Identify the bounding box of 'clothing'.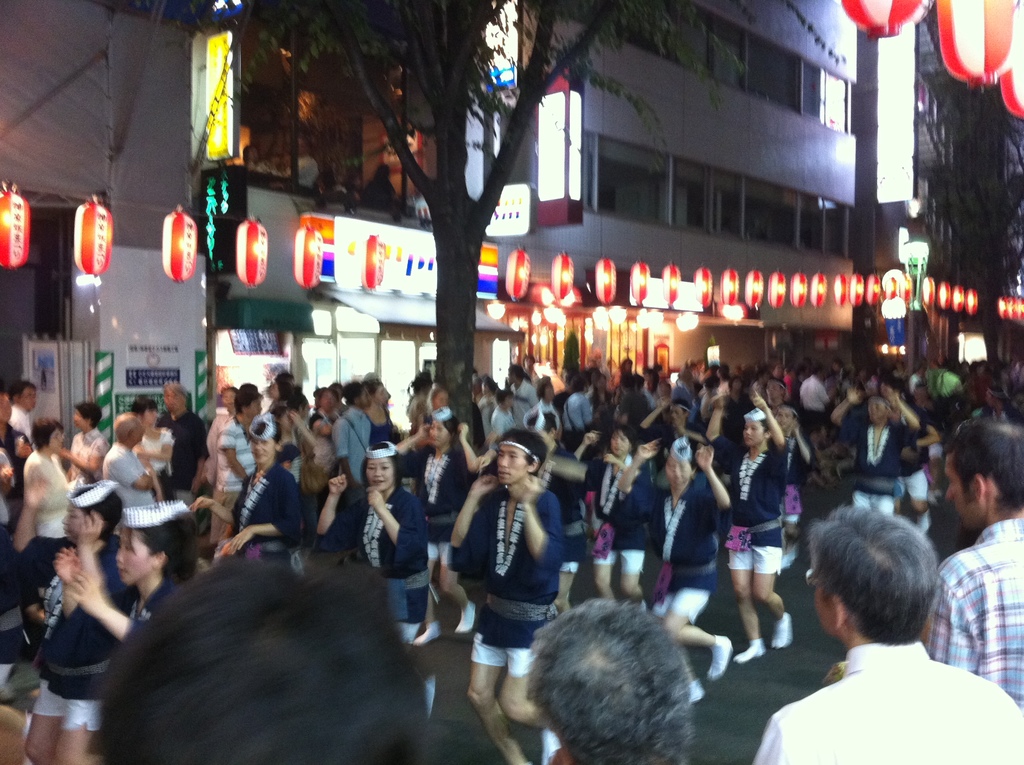
19,447,84,535.
